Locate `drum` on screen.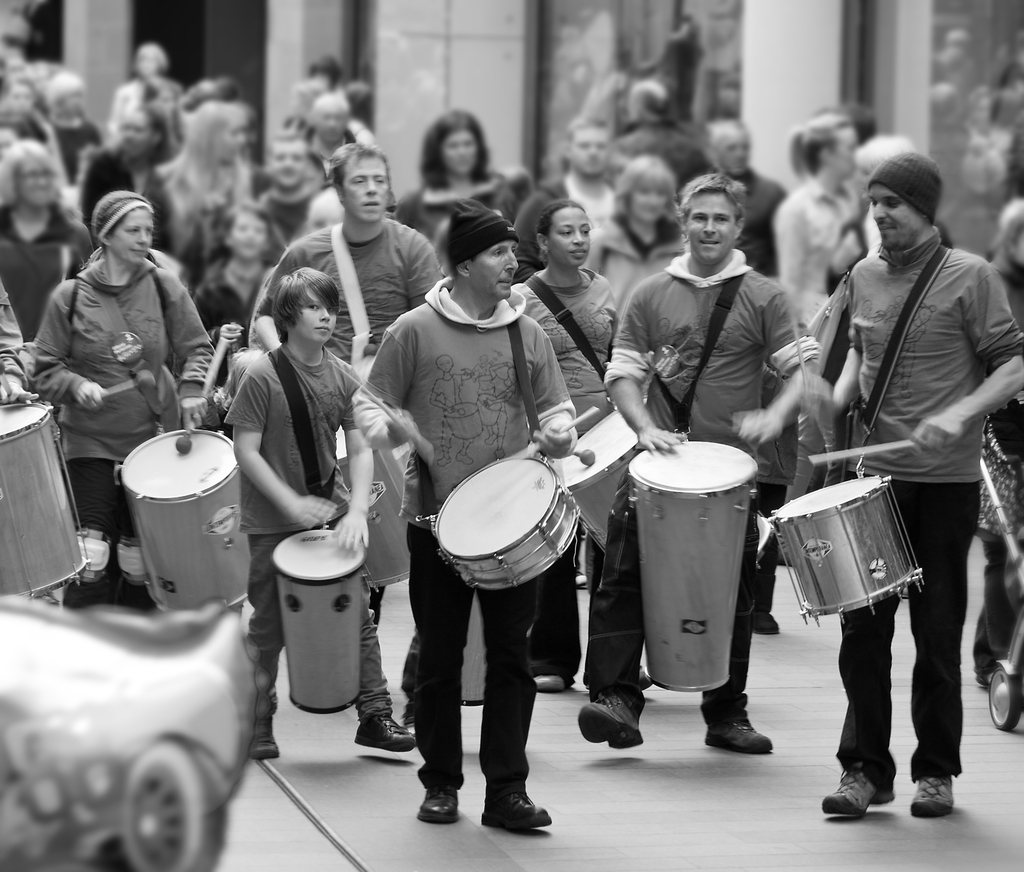
On screen at detection(434, 454, 581, 589).
